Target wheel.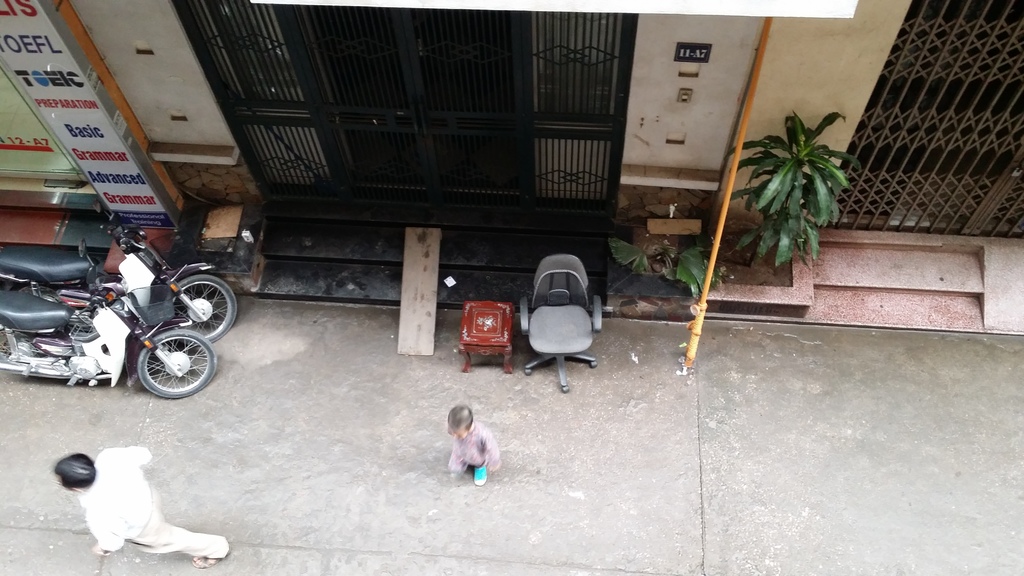
Target region: [x1=115, y1=333, x2=204, y2=395].
